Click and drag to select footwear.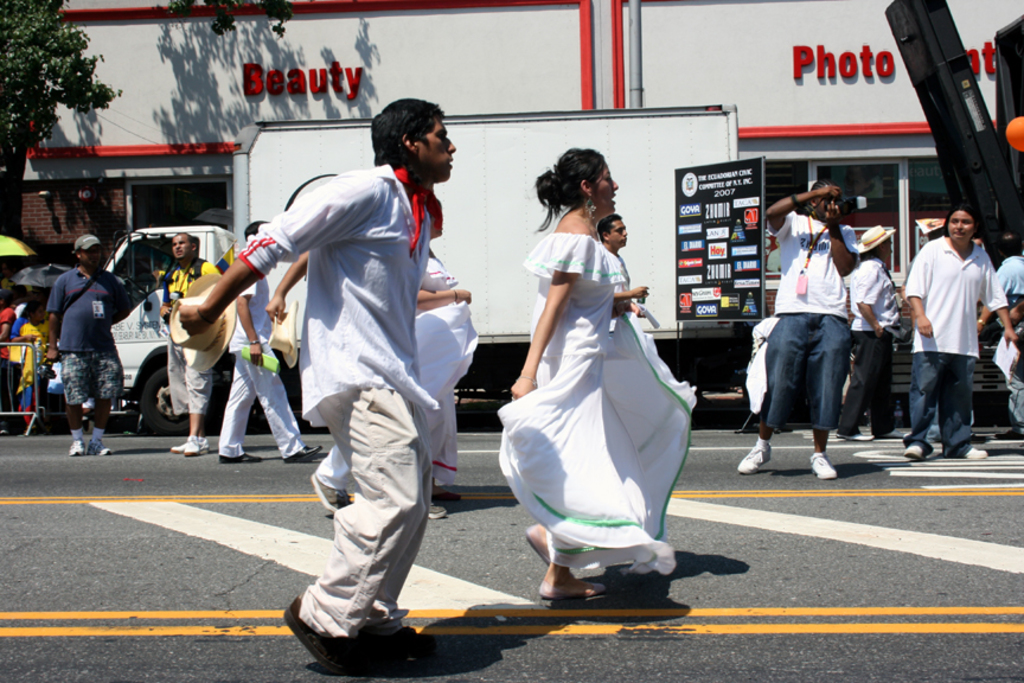
Selection: x1=311 y1=470 x2=350 y2=513.
